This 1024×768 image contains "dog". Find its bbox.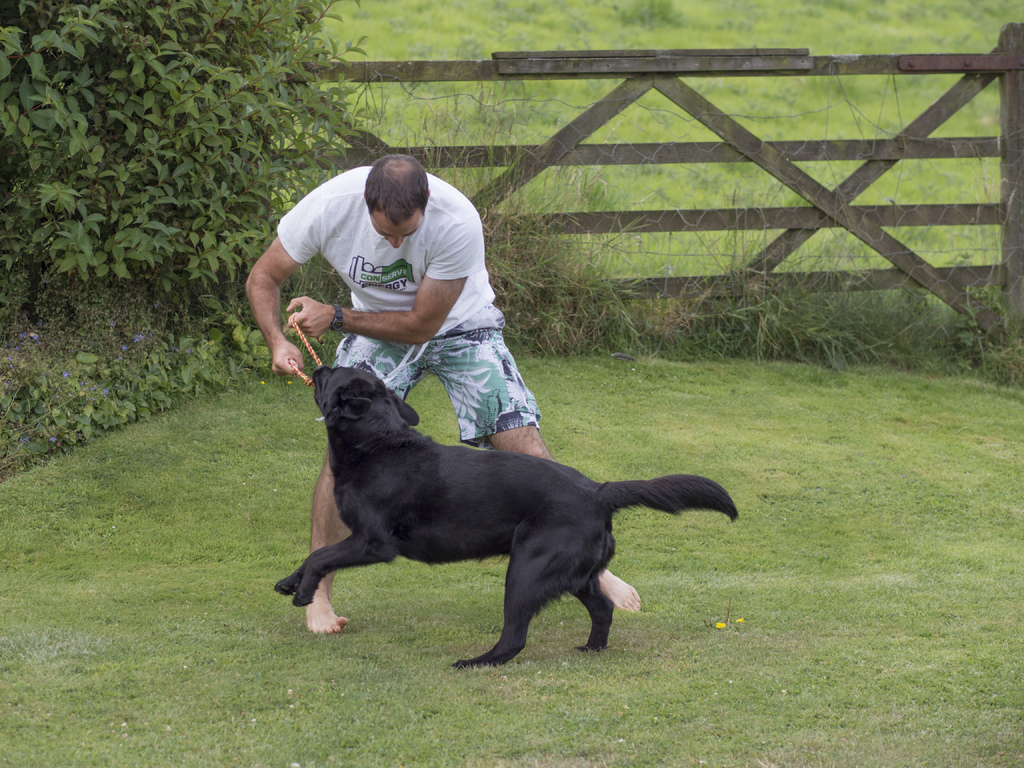
276,365,732,665.
